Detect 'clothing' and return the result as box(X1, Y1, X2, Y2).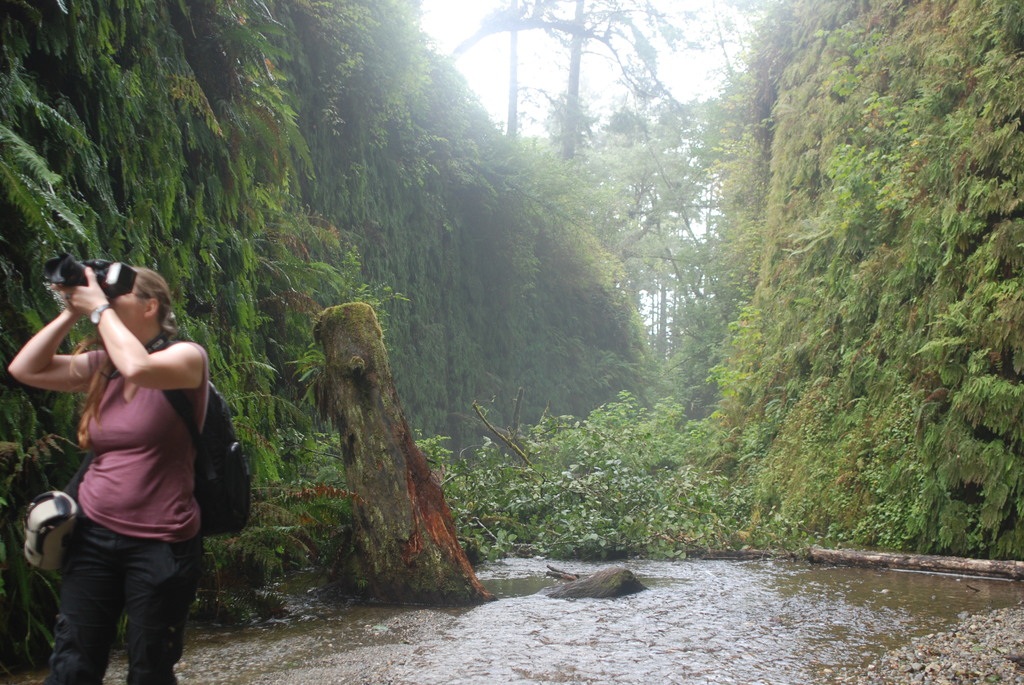
box(24, 287, 204, 641).
